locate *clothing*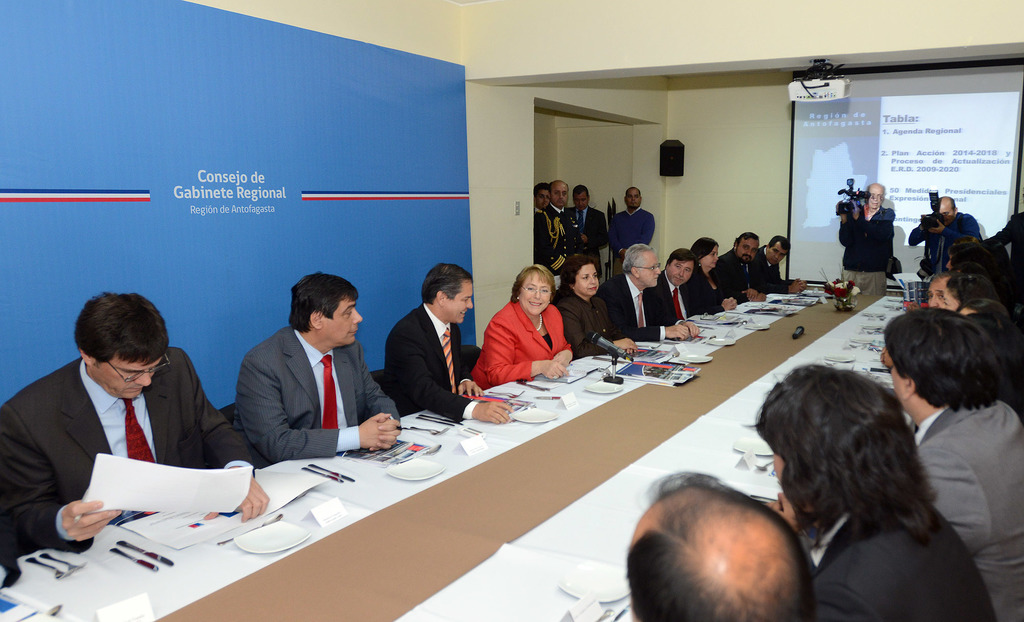
692:271:742:311
